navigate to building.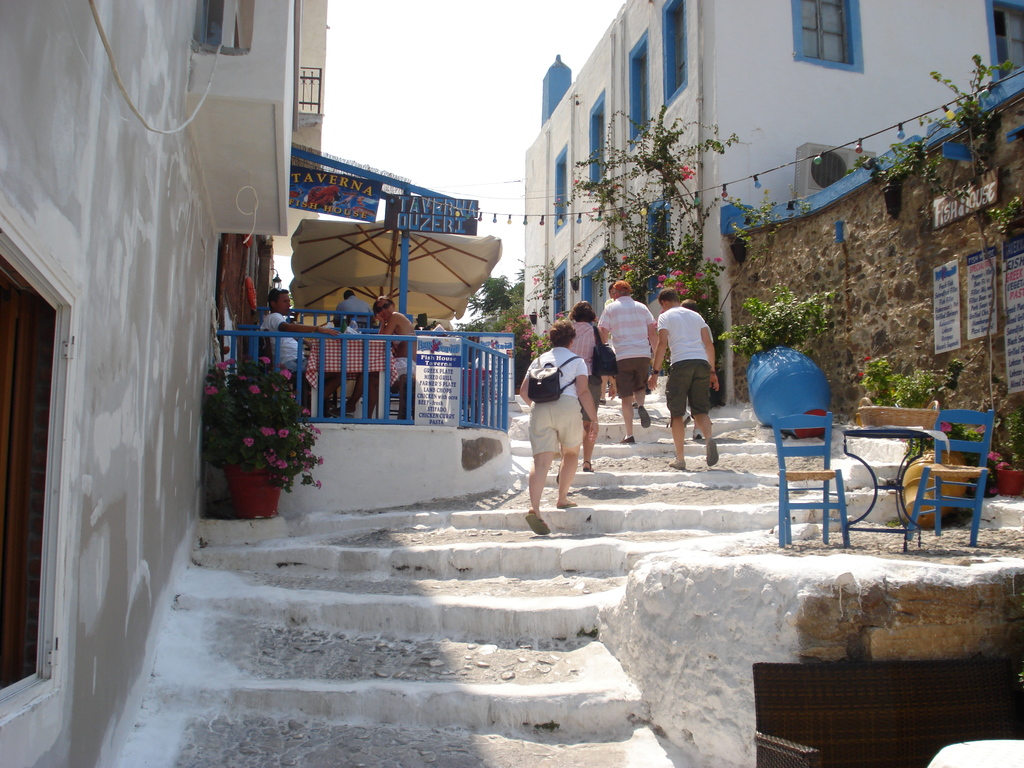
Navigation target: box=[523, 2, 1023, 347].
